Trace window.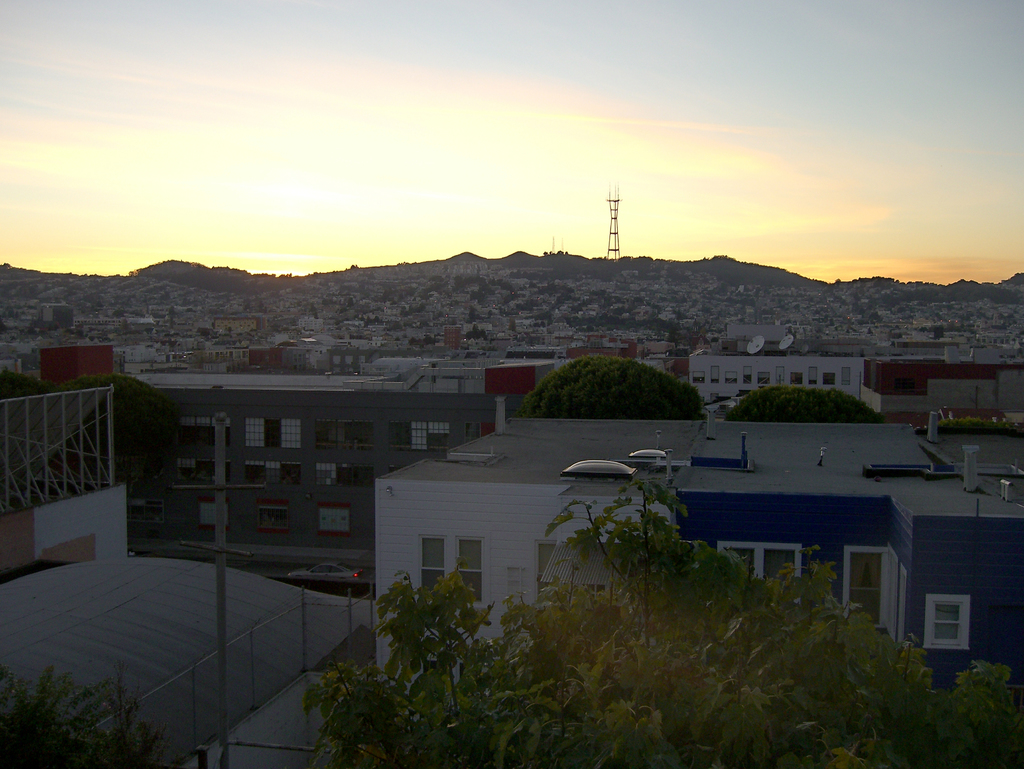
Traced to {"left": 179, "top": 458, "right": 228, "bottom": 479}.
